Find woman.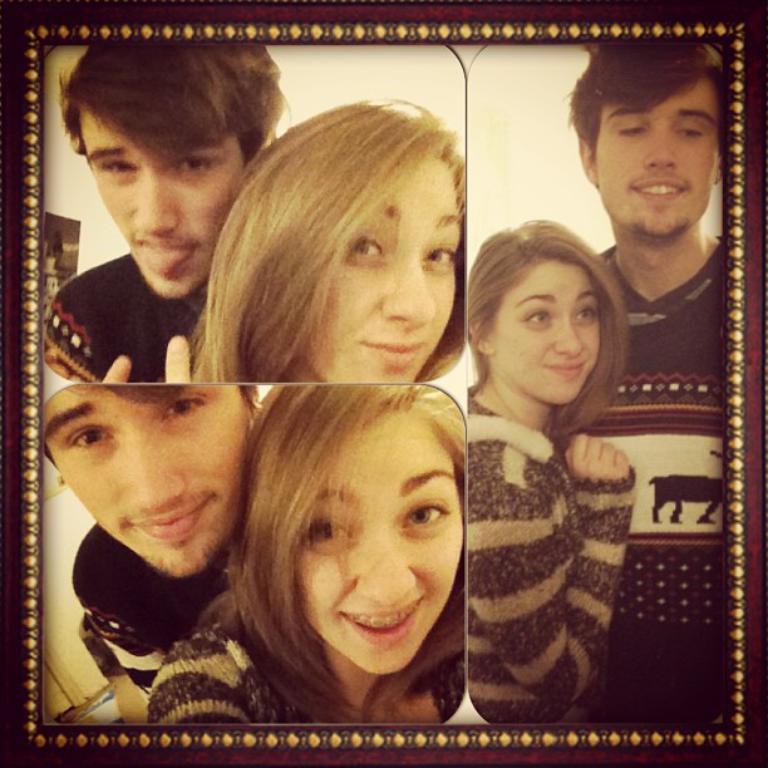
[191,93,468,381].
